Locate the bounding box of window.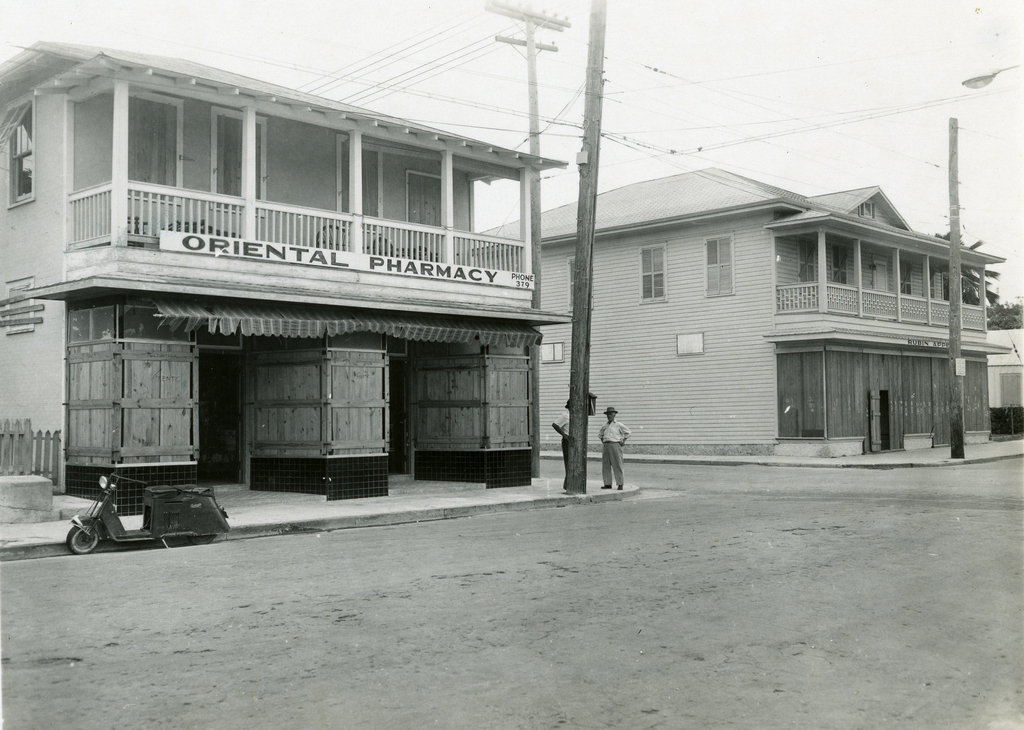
Bounding box: 831:248:846:285.
